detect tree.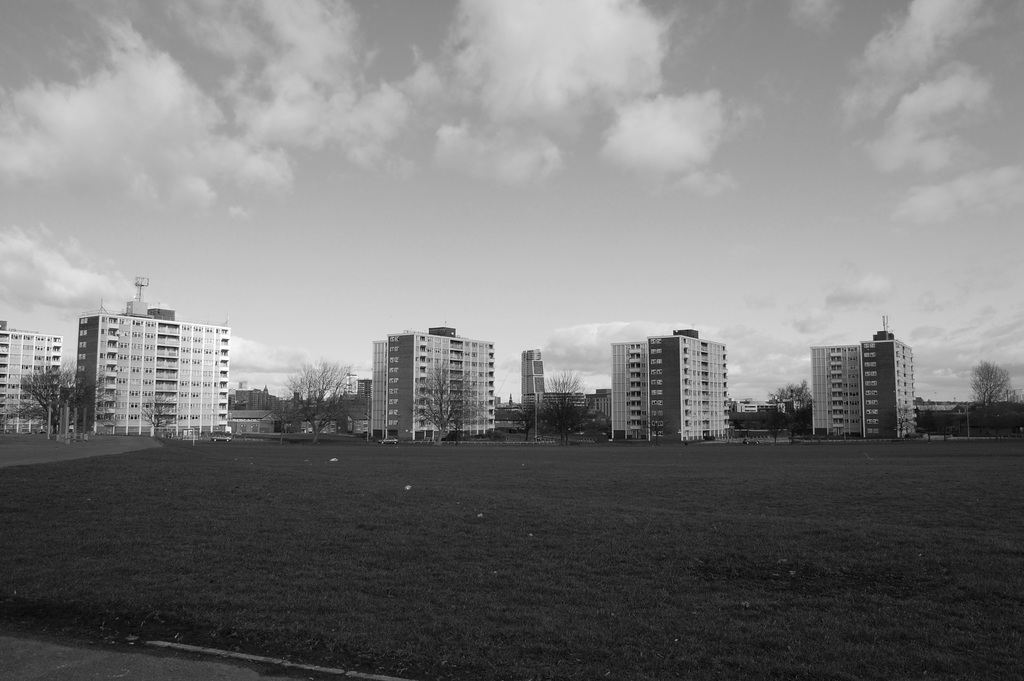
Detected at select_region(13, 352, 77, 436).
